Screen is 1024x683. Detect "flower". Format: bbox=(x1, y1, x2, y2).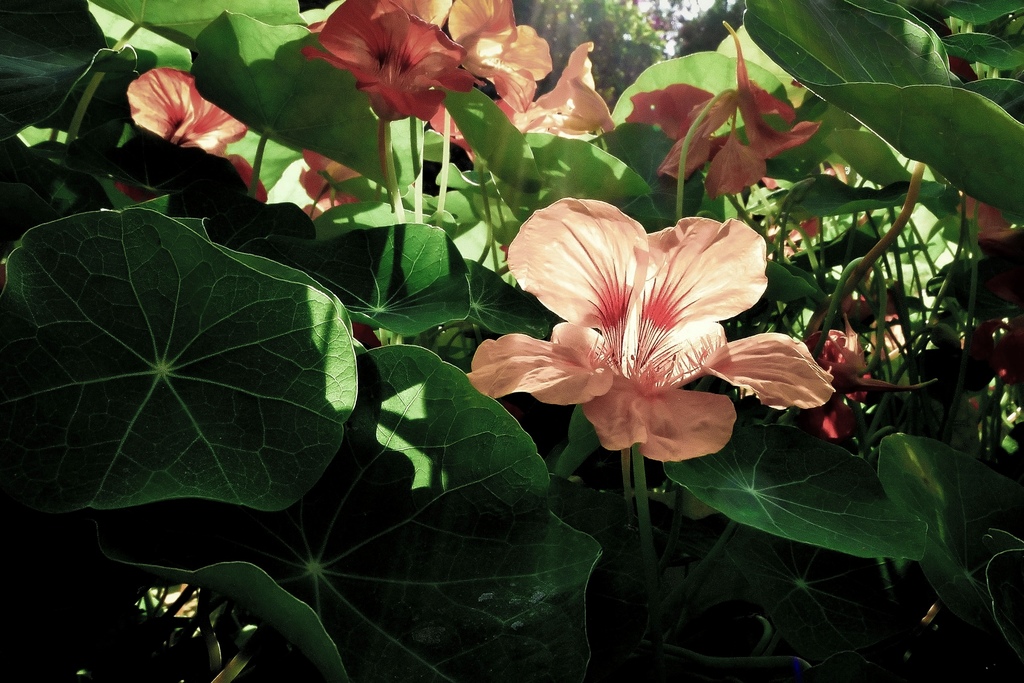
bbox=(495, 42, 605, 154).
